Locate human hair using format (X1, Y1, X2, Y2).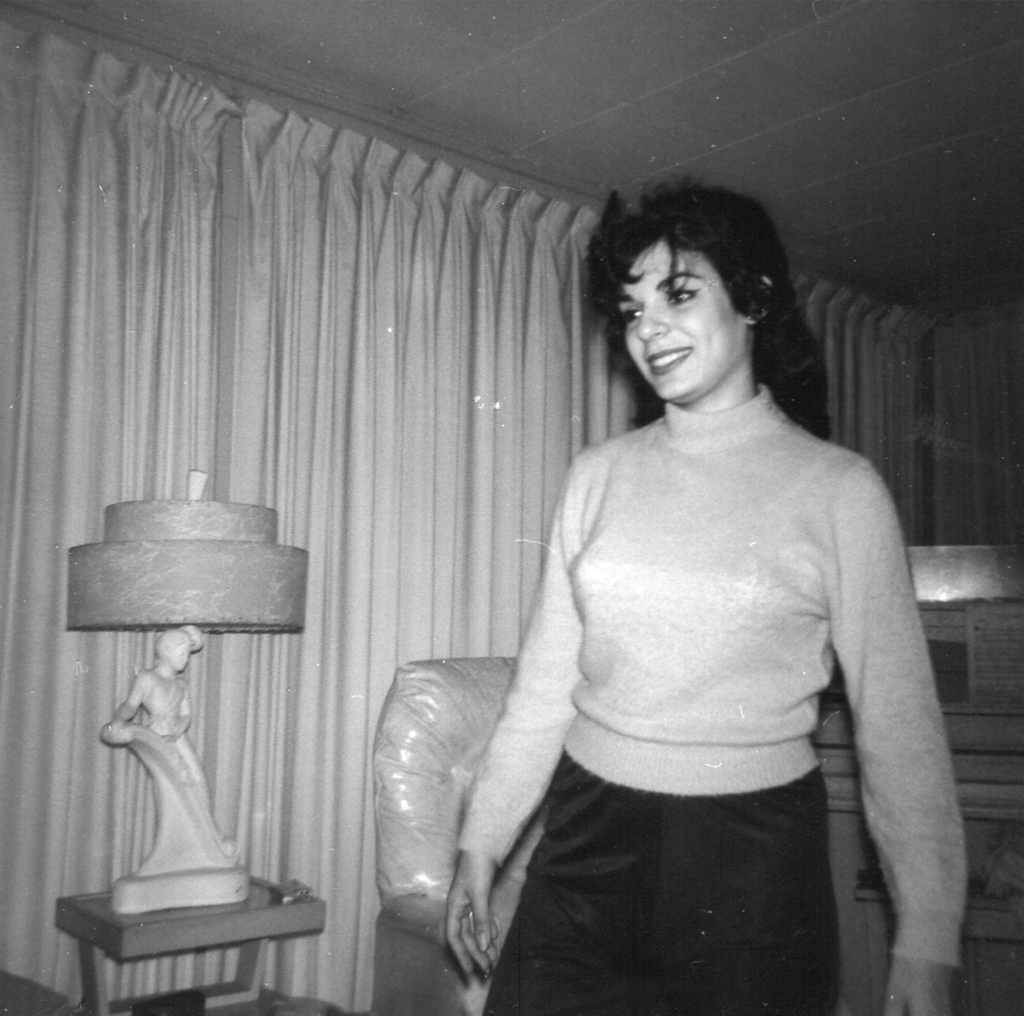
(579, 165, 801, 404).
